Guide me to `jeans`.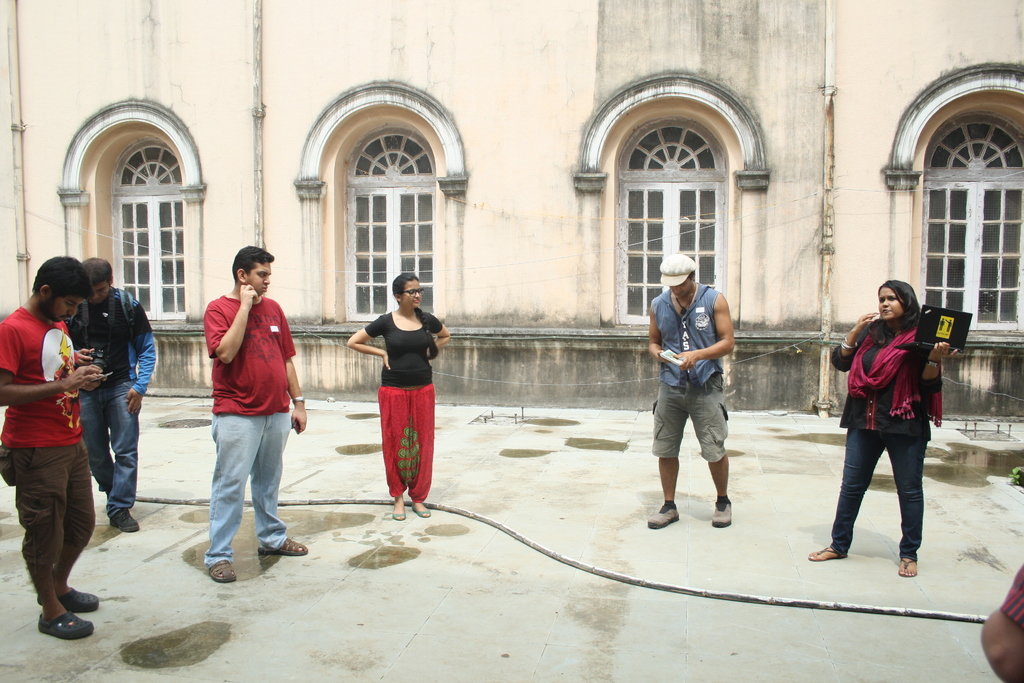
Guidance: [x1=203, y1=407, x2=290, y2=568].
